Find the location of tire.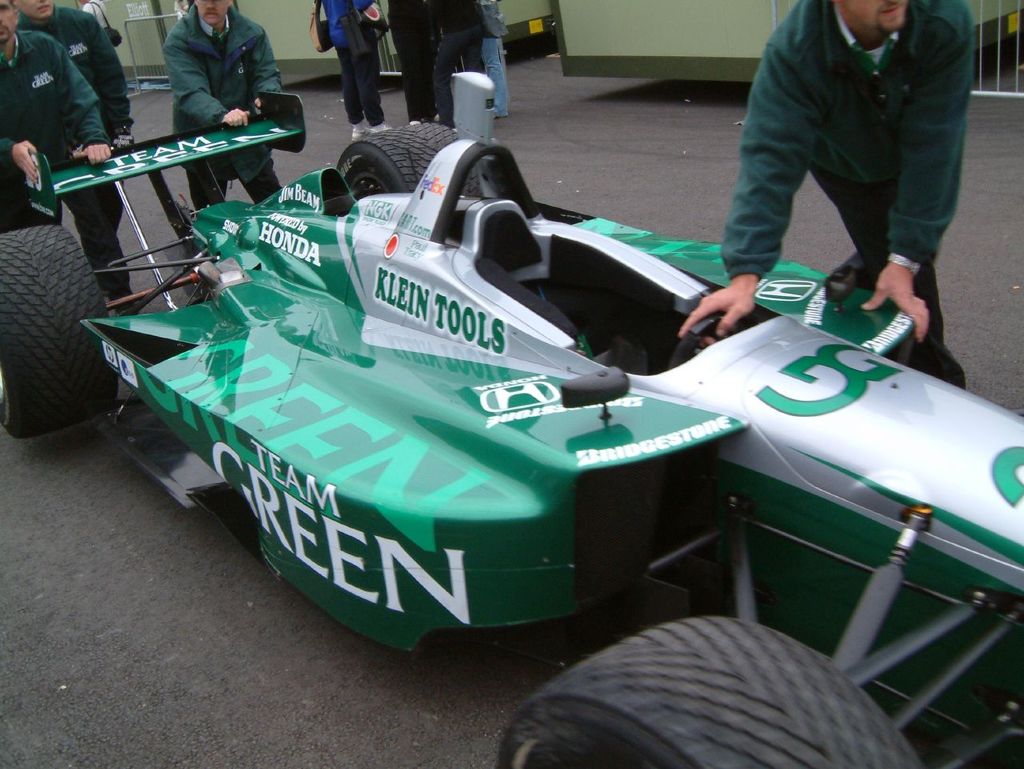
Location: (341, 118, 458, 202).
